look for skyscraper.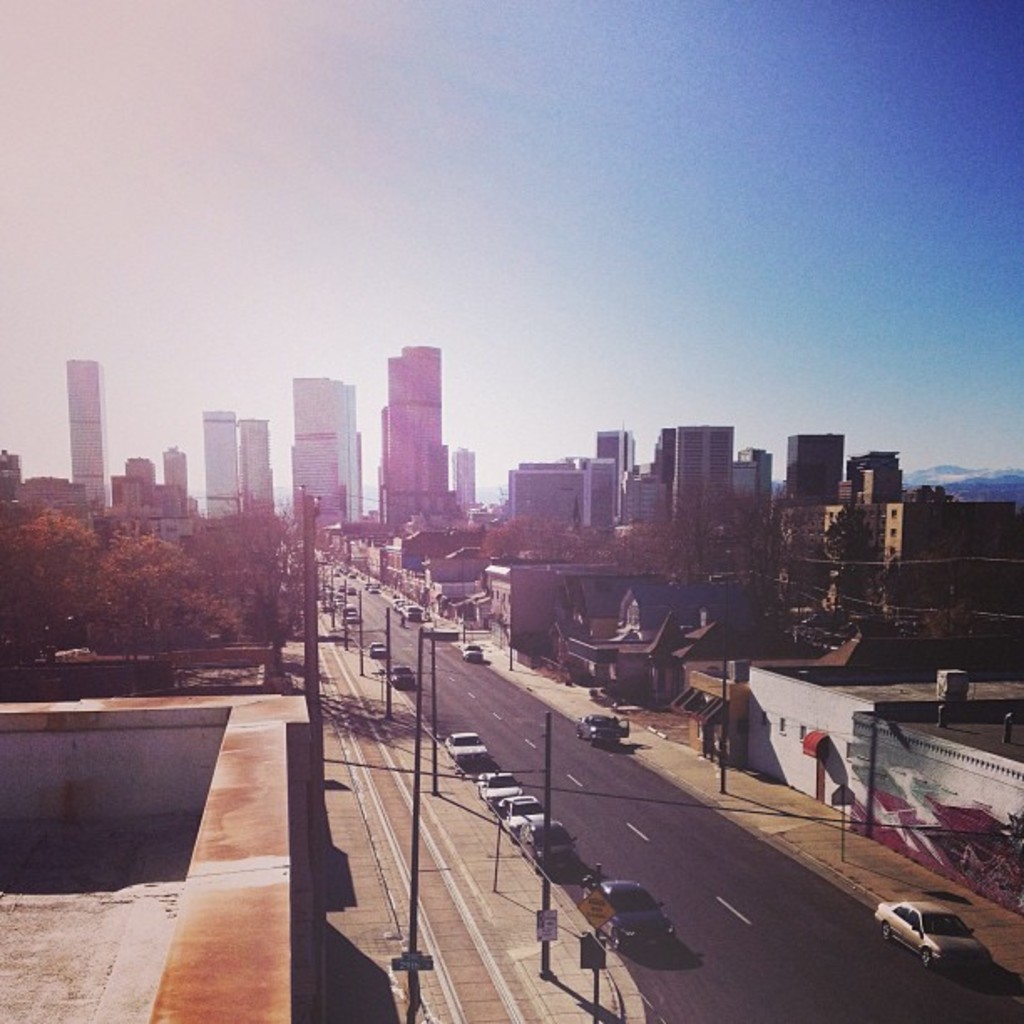
Found: x1=289 y1=376 x2=373 y2=525.
